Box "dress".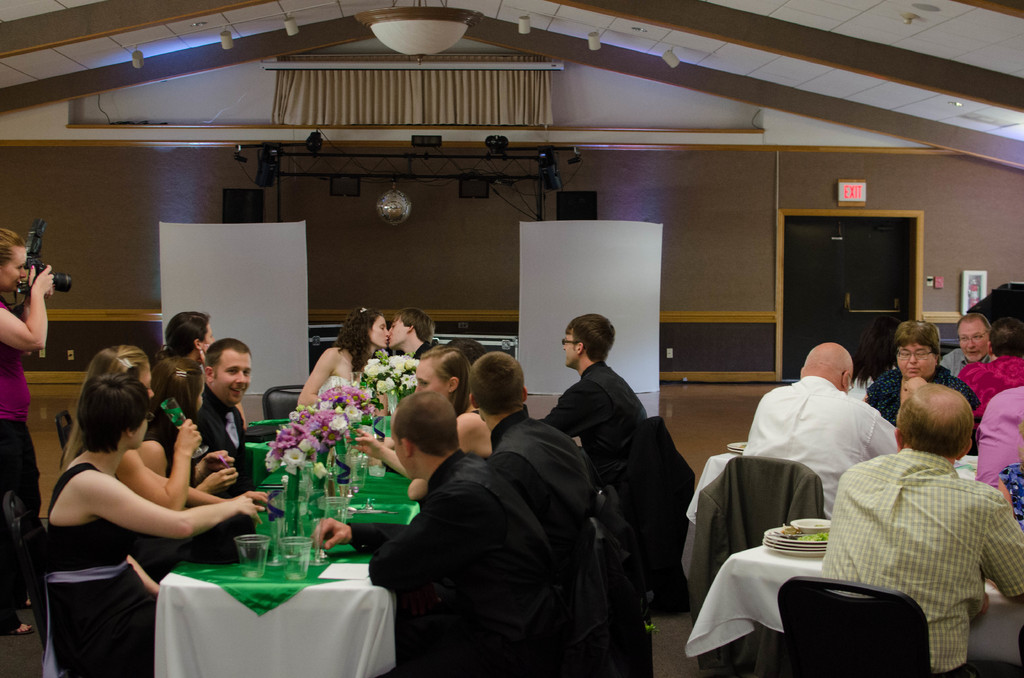
(x1=310, y1=373, x2=349, y2=403).
